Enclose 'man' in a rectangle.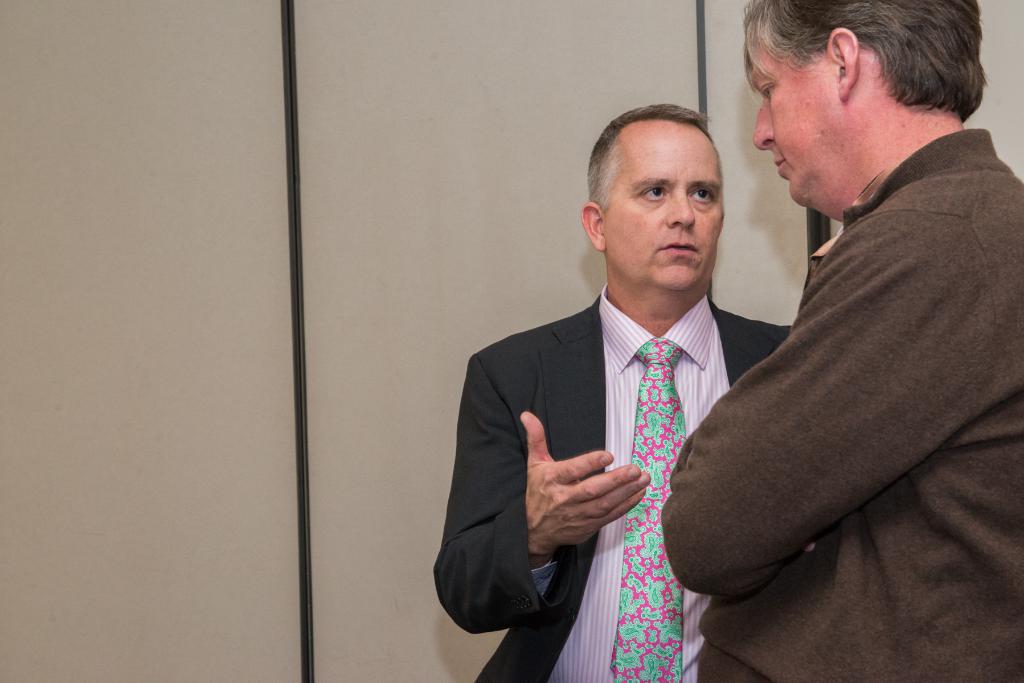
BBox(455, 109, 799, 658).
